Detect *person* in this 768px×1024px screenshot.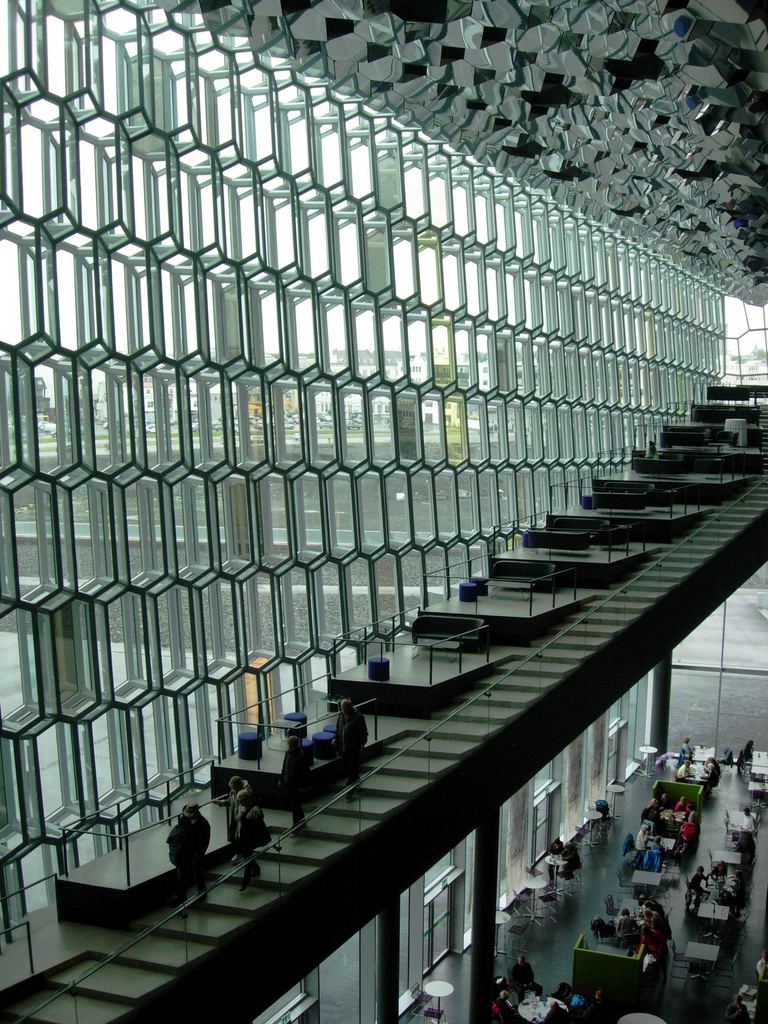
Detection: locate(228, 776, 270, 881).
